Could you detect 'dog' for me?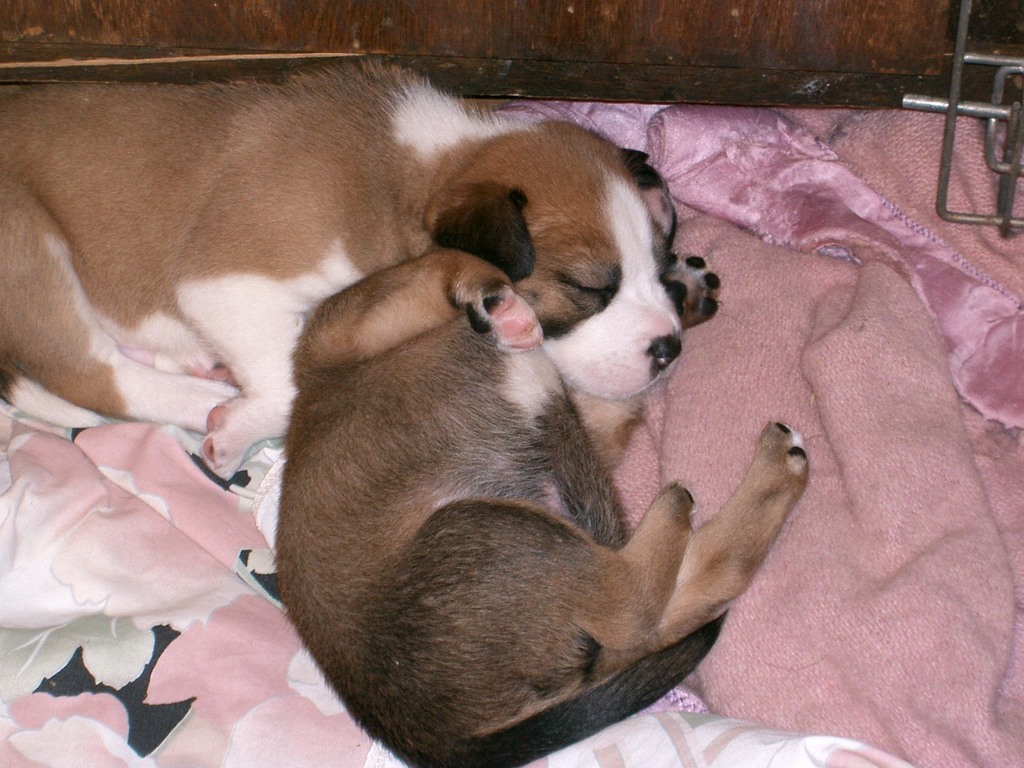
Detection result: Rect(0, 56, 726, 510).
